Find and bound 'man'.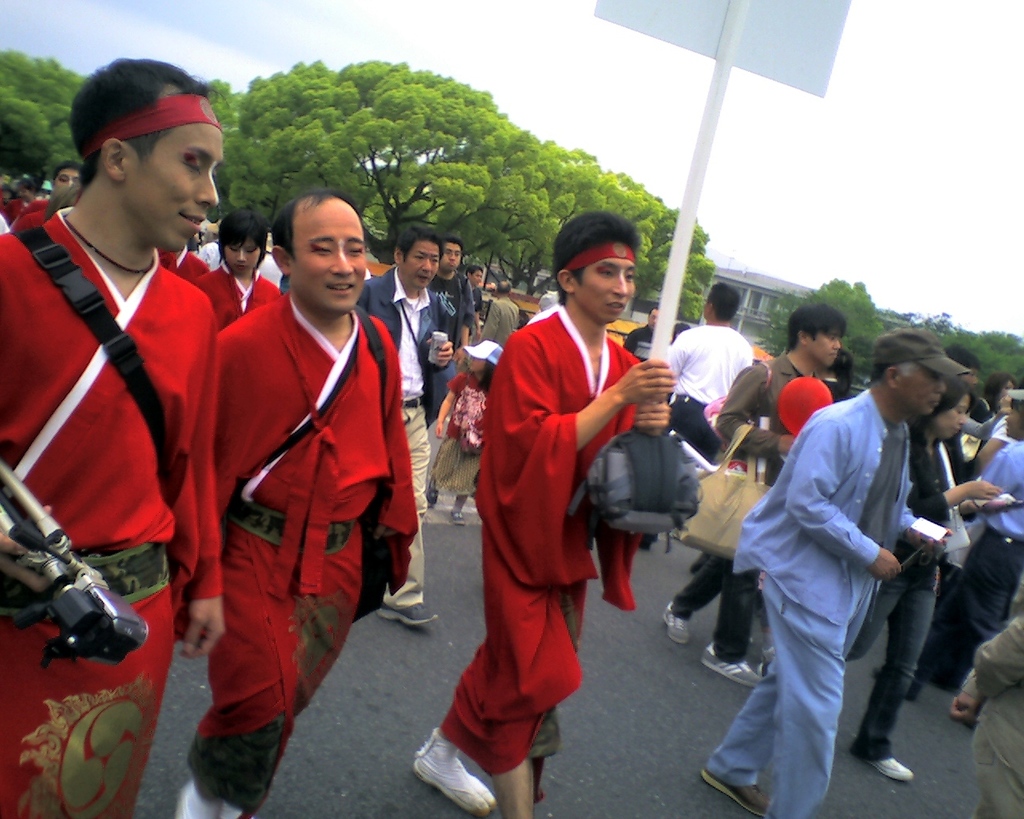
Bound: (0, 57, 219, 818).
